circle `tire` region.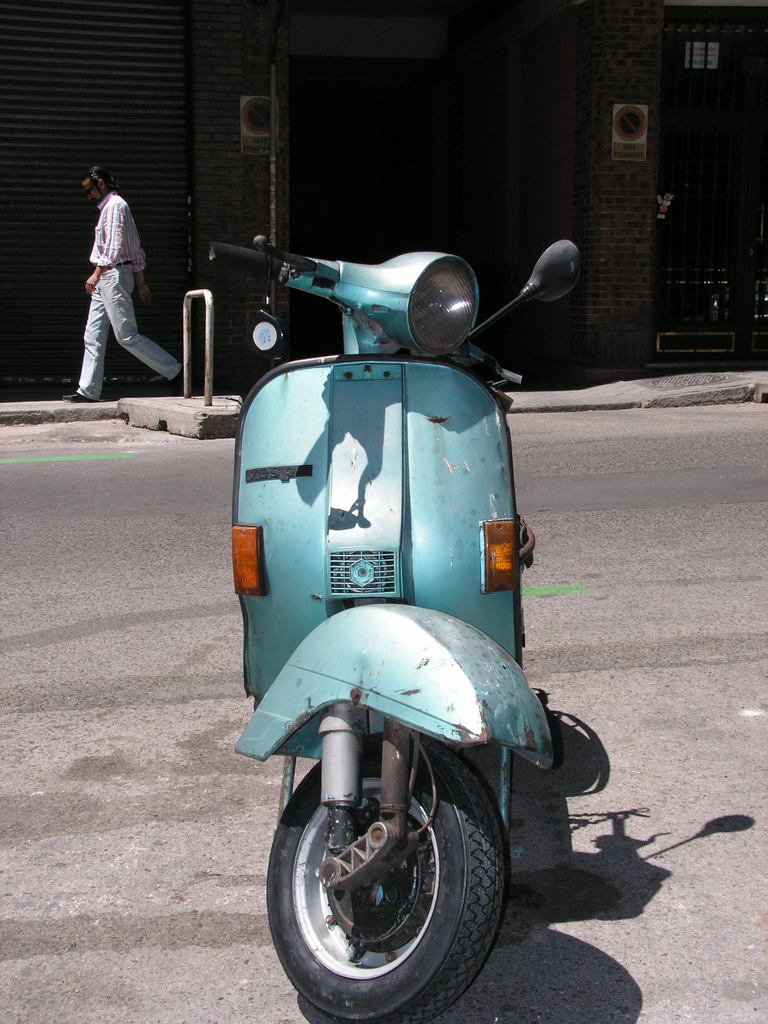
Region: [269, 720, 513, 1023].
